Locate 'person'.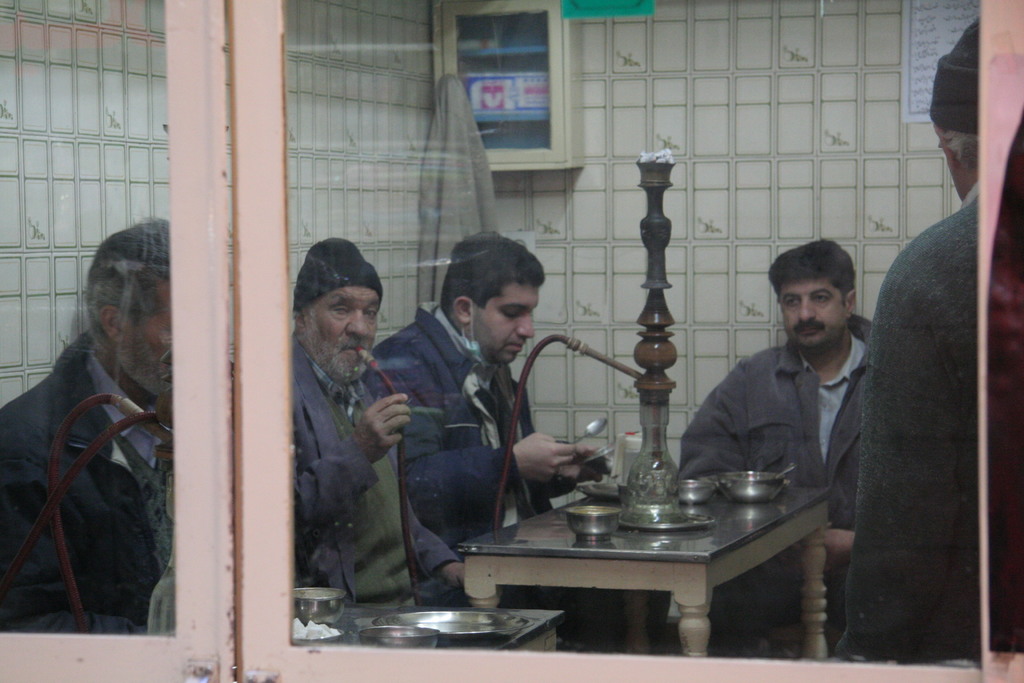
Bounding box: [x1=685, y1=227, x2=900, y2=557].
